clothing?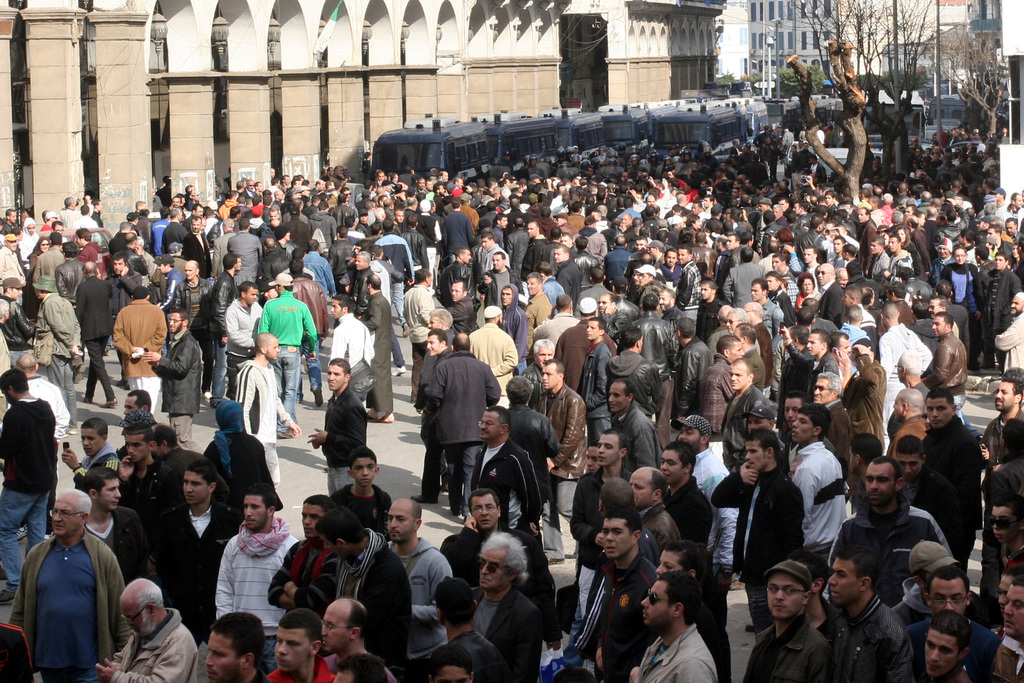
6, 372, 64, 448
